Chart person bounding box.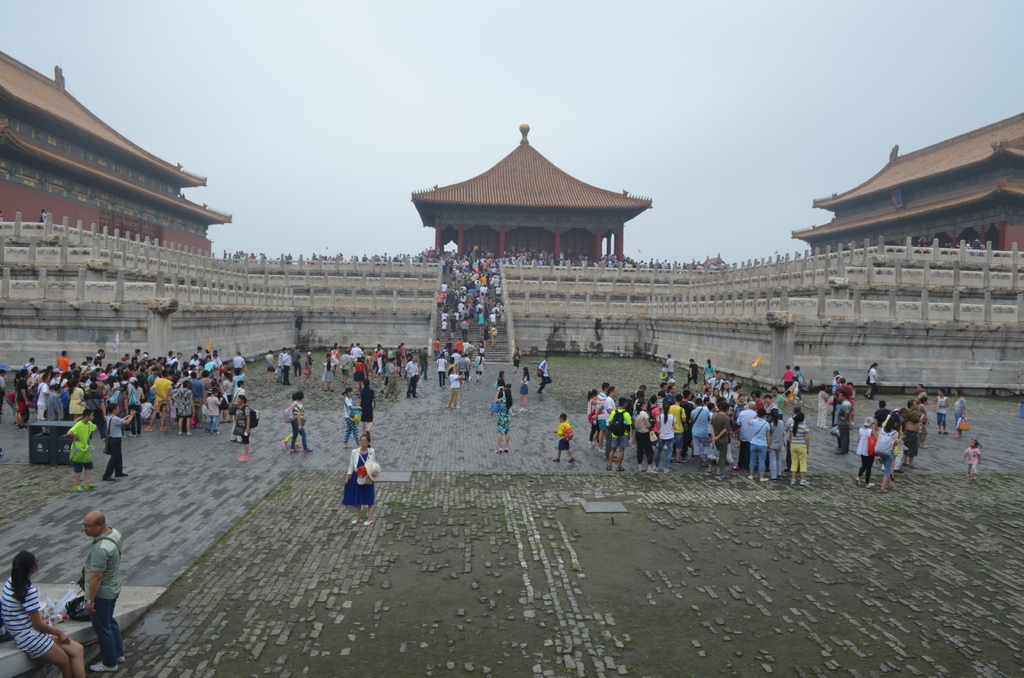
Charted: box(346, 341, 355, 350).
